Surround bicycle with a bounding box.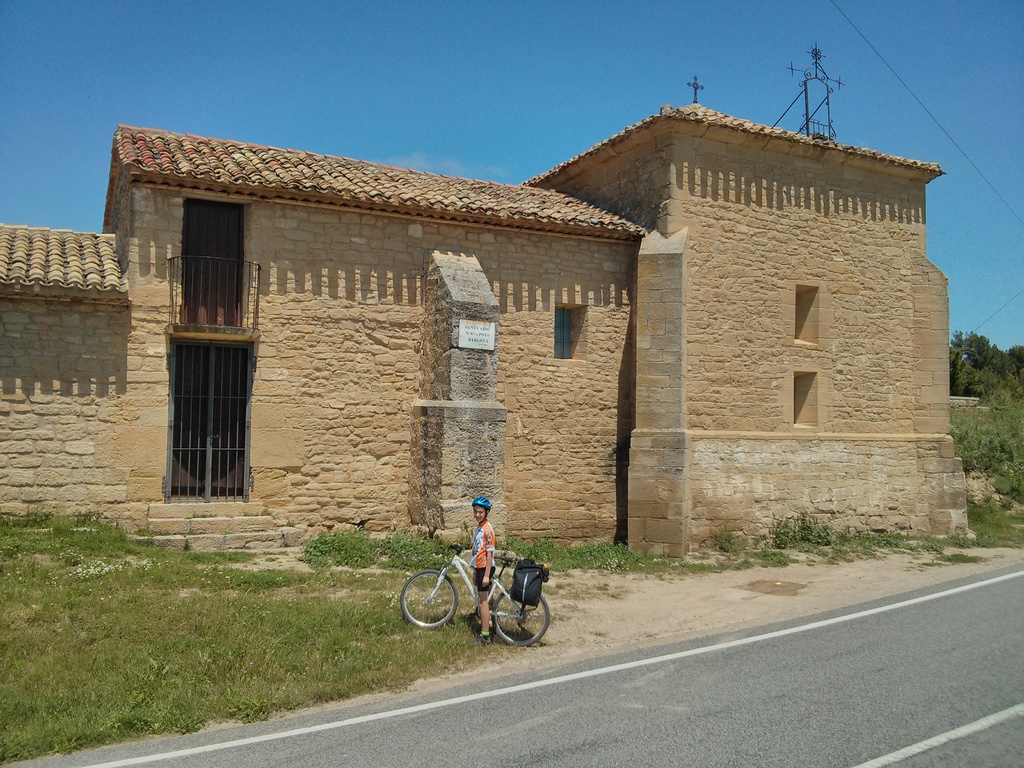
(399,536,559,639).
